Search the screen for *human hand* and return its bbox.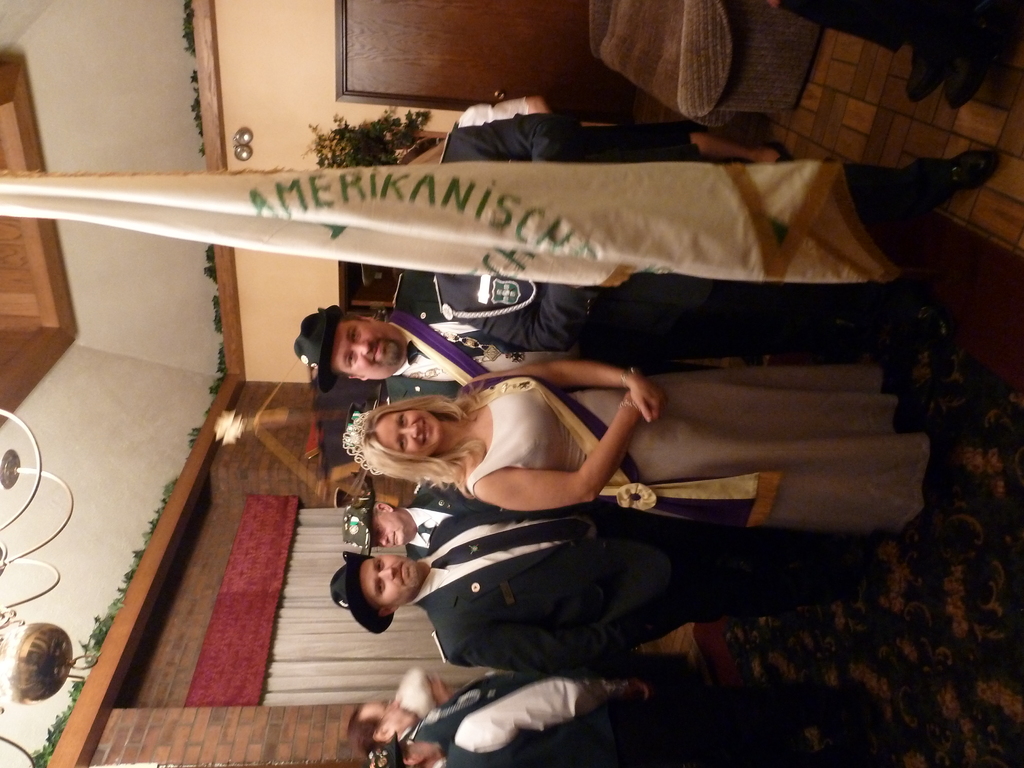
Found: (left=769, top=0, right=779, bottom=9).
